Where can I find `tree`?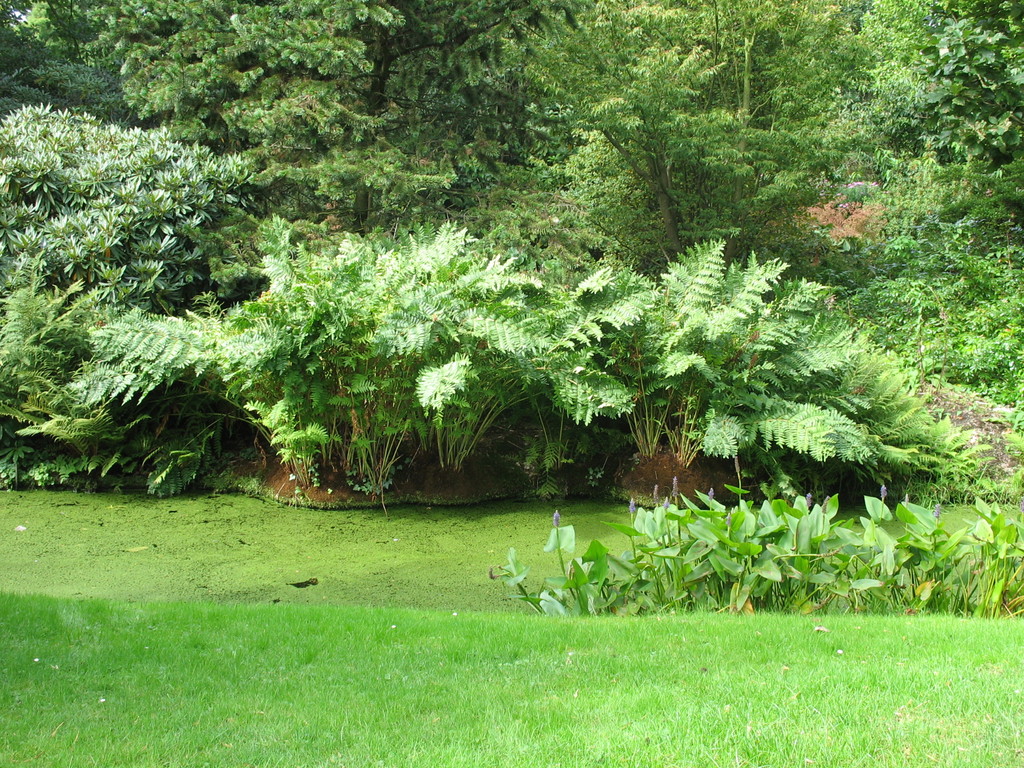
You can find it at rect(8, 17, 996, 591).
